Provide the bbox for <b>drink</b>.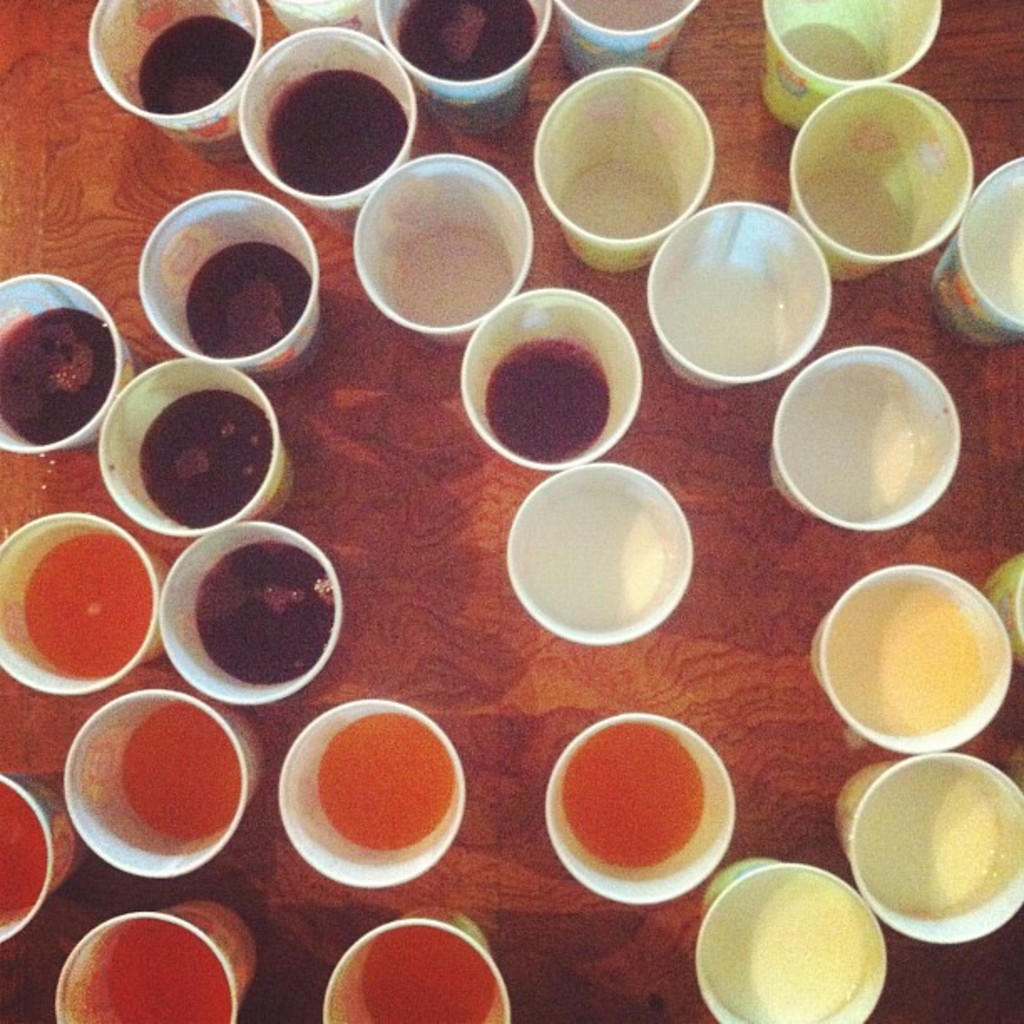
0:790:47:914.
